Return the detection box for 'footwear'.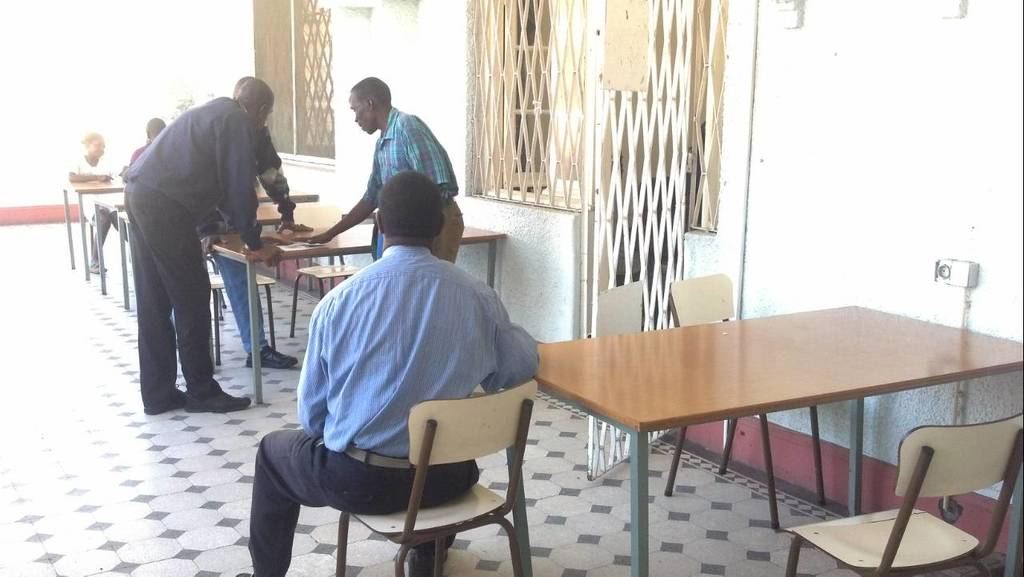
[409,546,446,576].
